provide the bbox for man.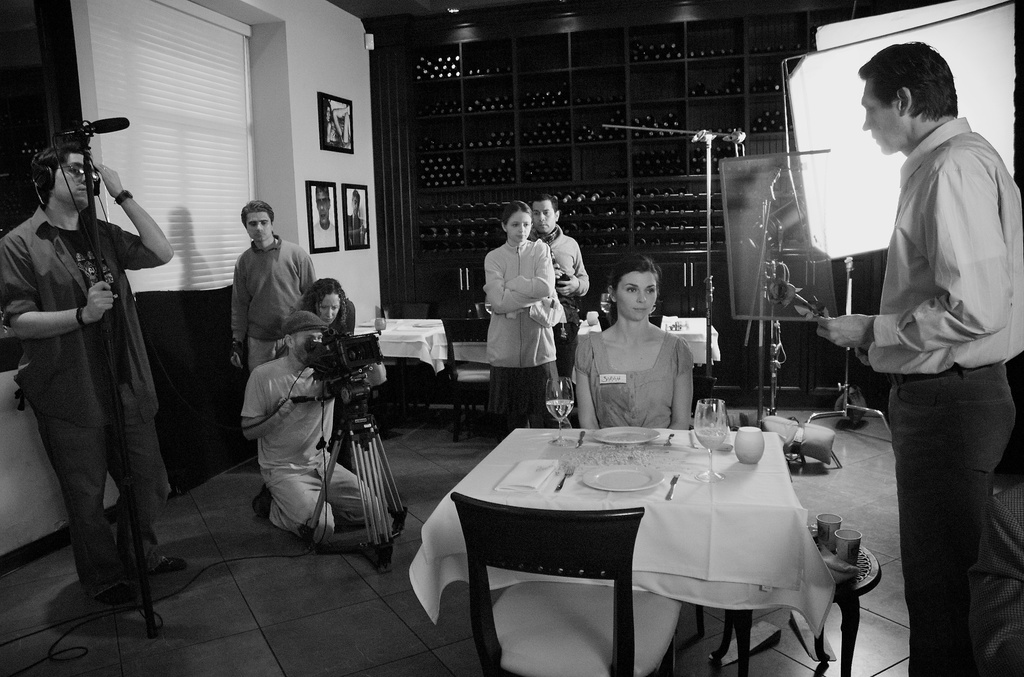
227:202:319:402.
